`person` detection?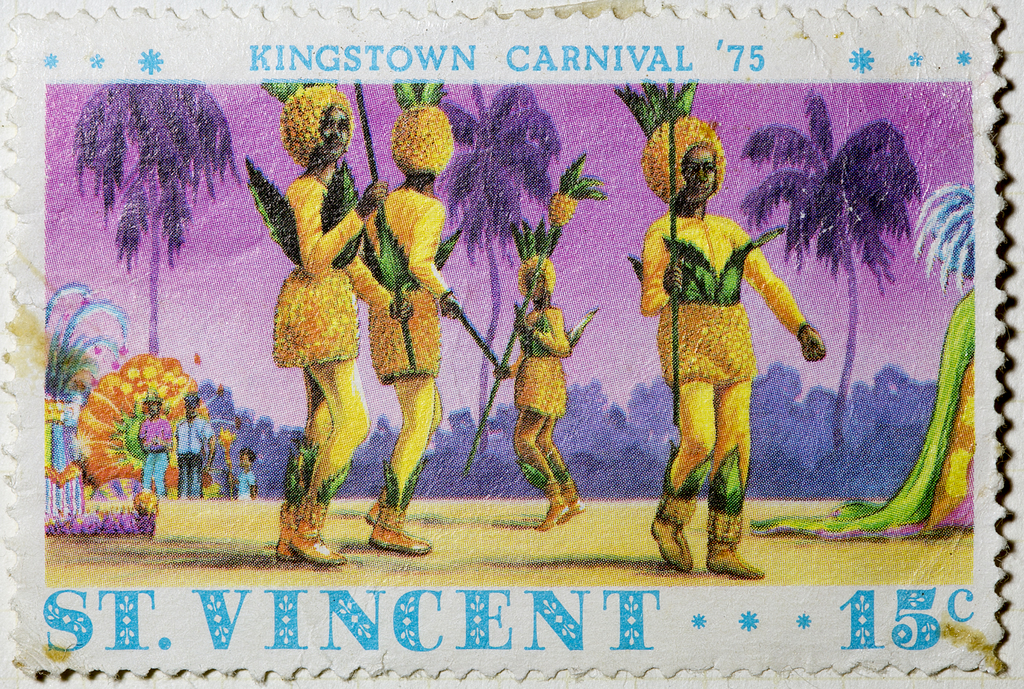
<box>268,82,412,574</box>
